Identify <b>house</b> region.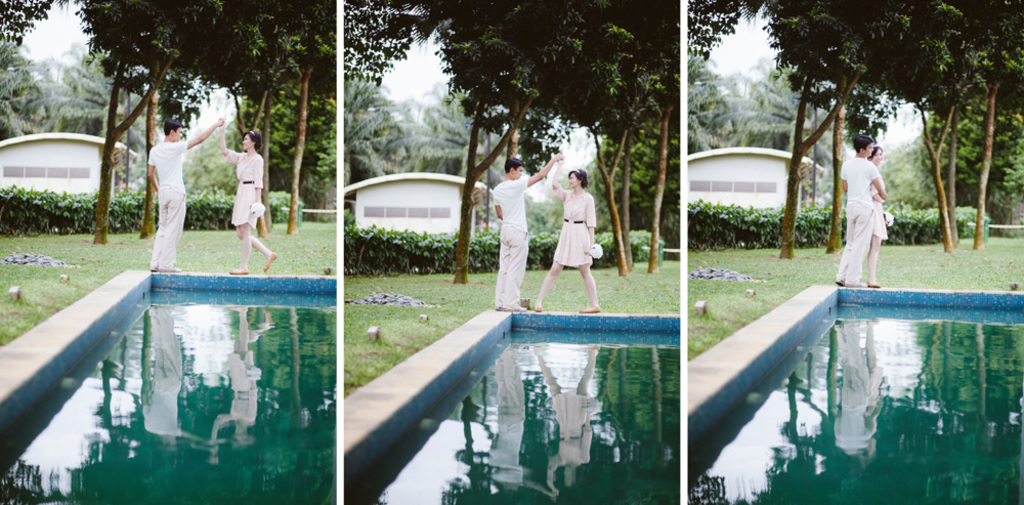
Region: box(687, 148, 830, 213).
